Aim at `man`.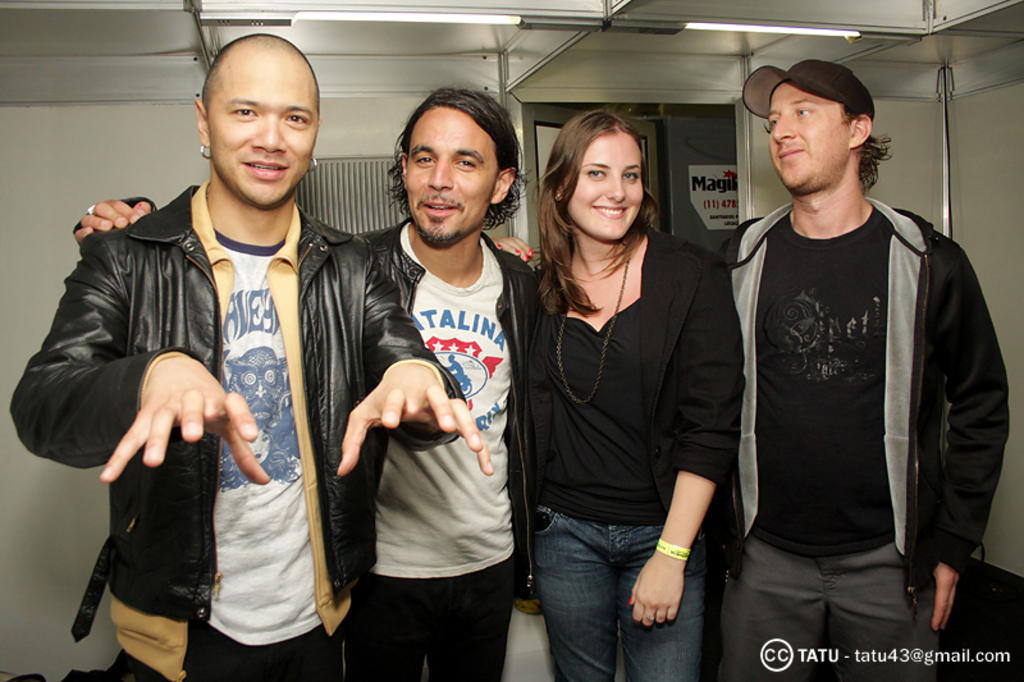
Aimed at select_region(701, 38, 1006, 676).
